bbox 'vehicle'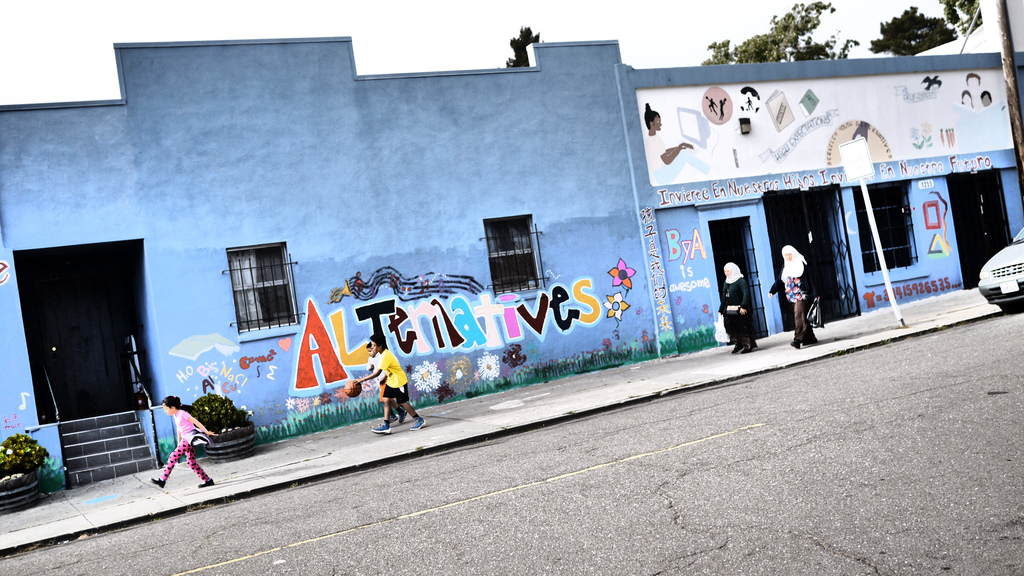
x1=977 y1=223 x2=1023 y2=310
